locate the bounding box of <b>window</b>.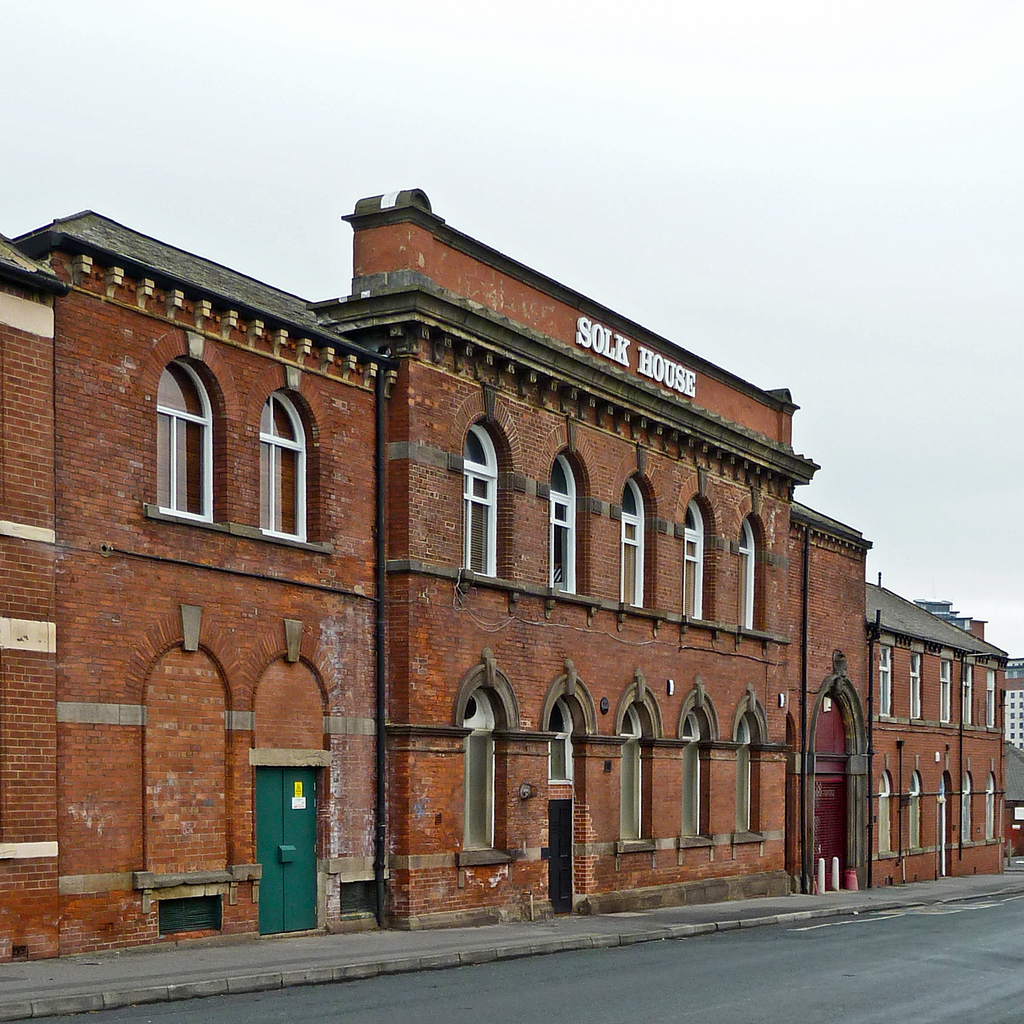
Bounding box: 677, 676, 719, 853.
